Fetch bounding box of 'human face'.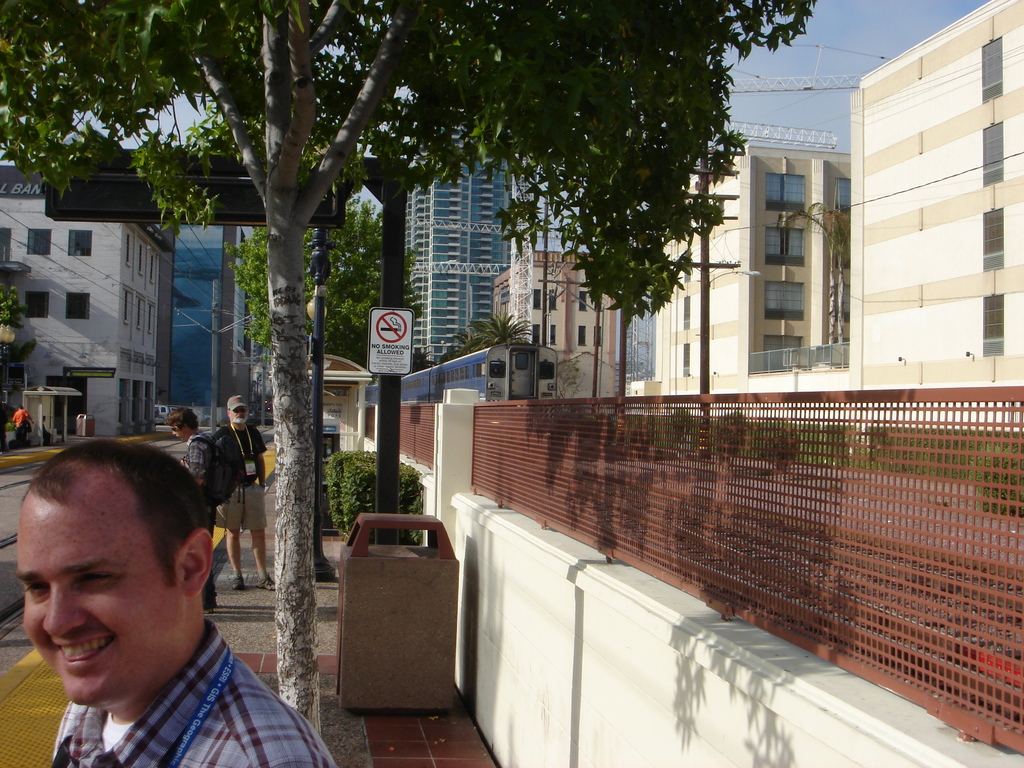
Bbox: detection(230, 406, 248, 420).
